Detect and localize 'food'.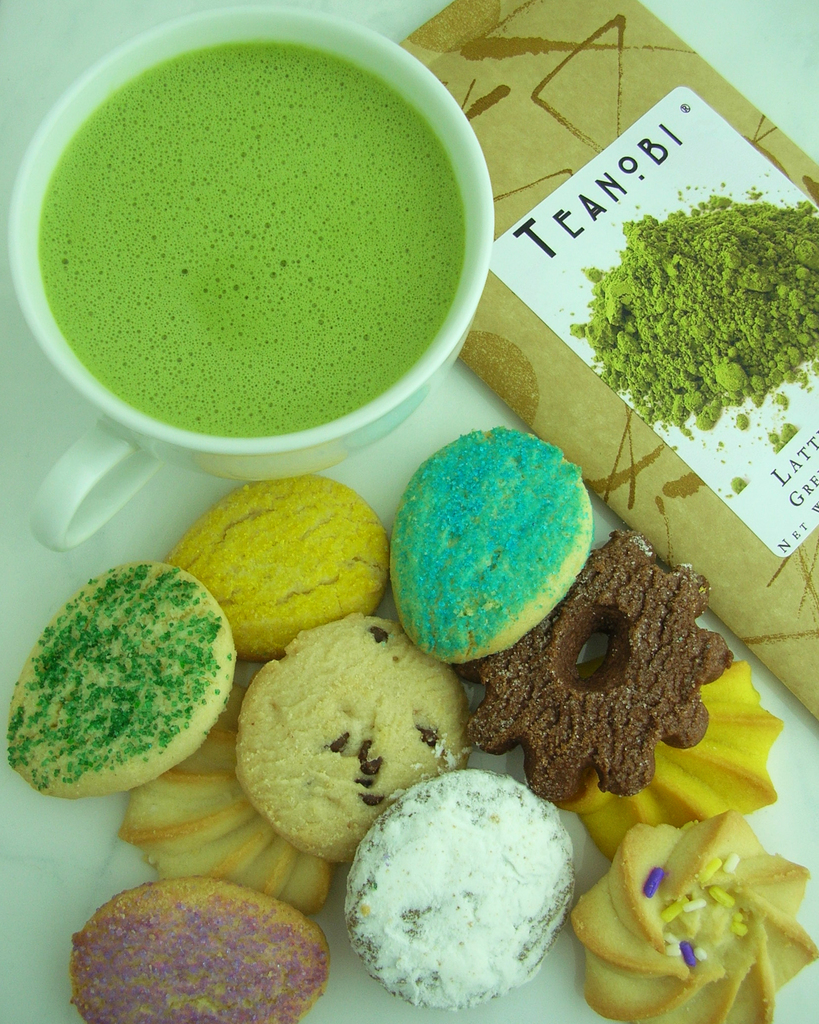
Localized at <box>120,689,342,918</box>.
